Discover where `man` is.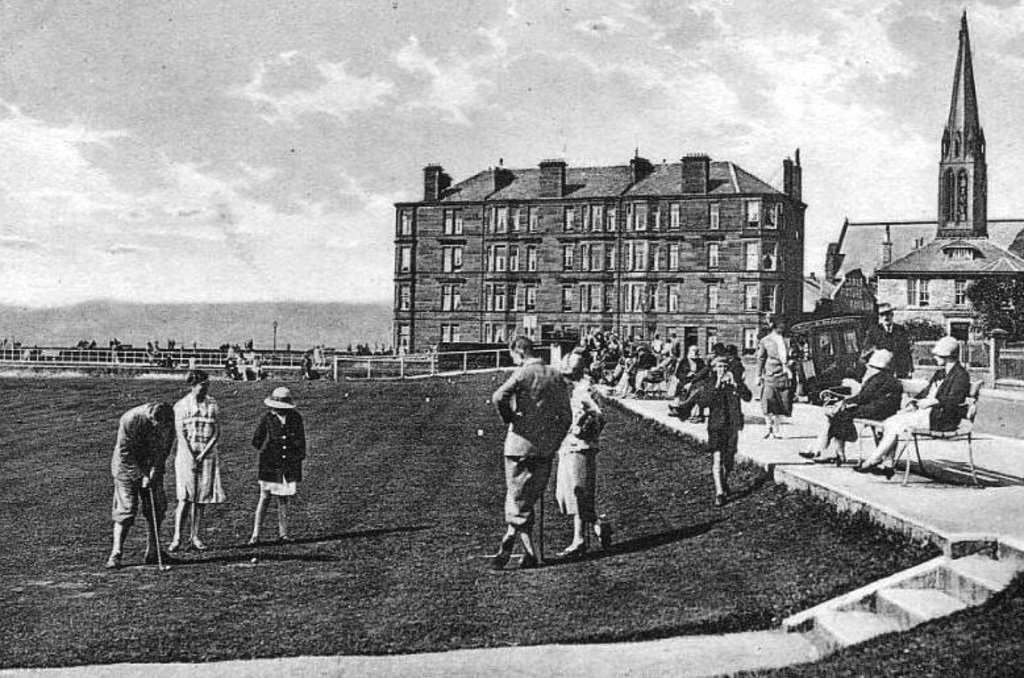
Discovered at 492 345 586 575.
